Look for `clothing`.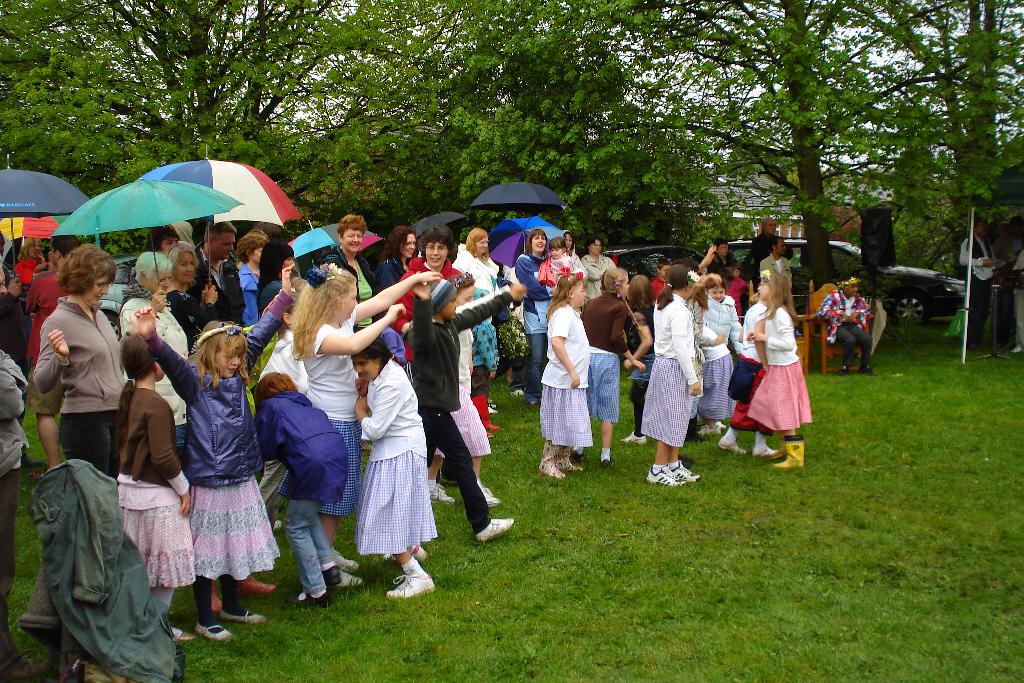
Found: {"x1": 739, "y1": 299, "x2": 829, "y2": 439}.
